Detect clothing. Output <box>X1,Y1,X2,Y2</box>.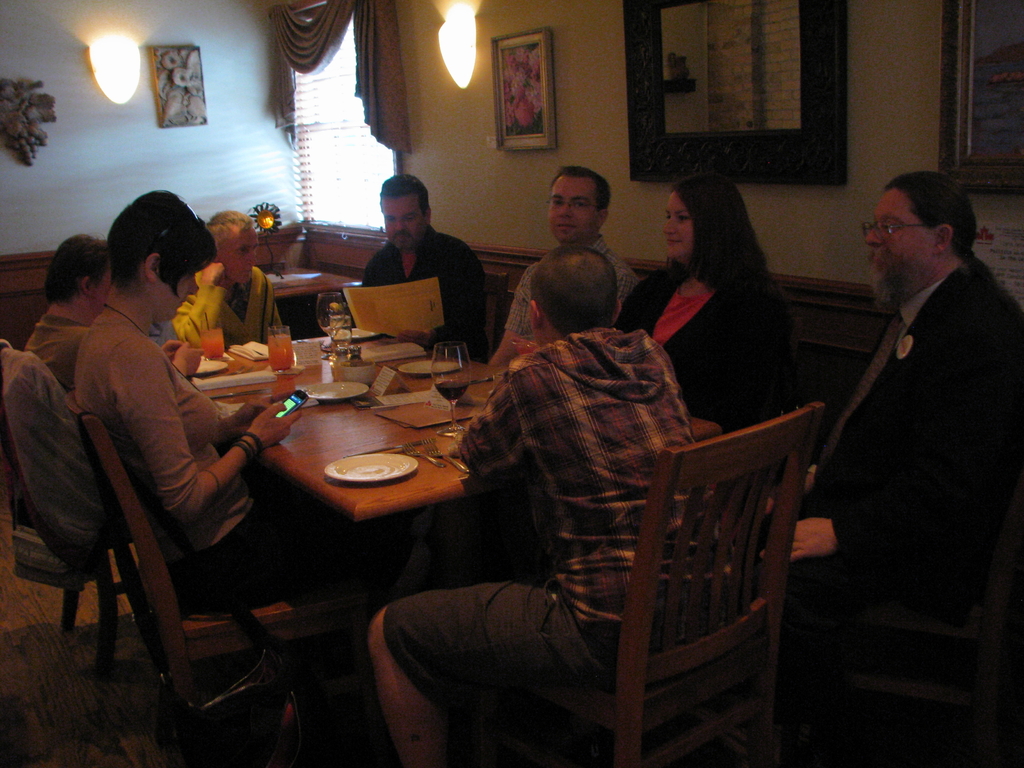
<box>385,328,731,722</box>.
